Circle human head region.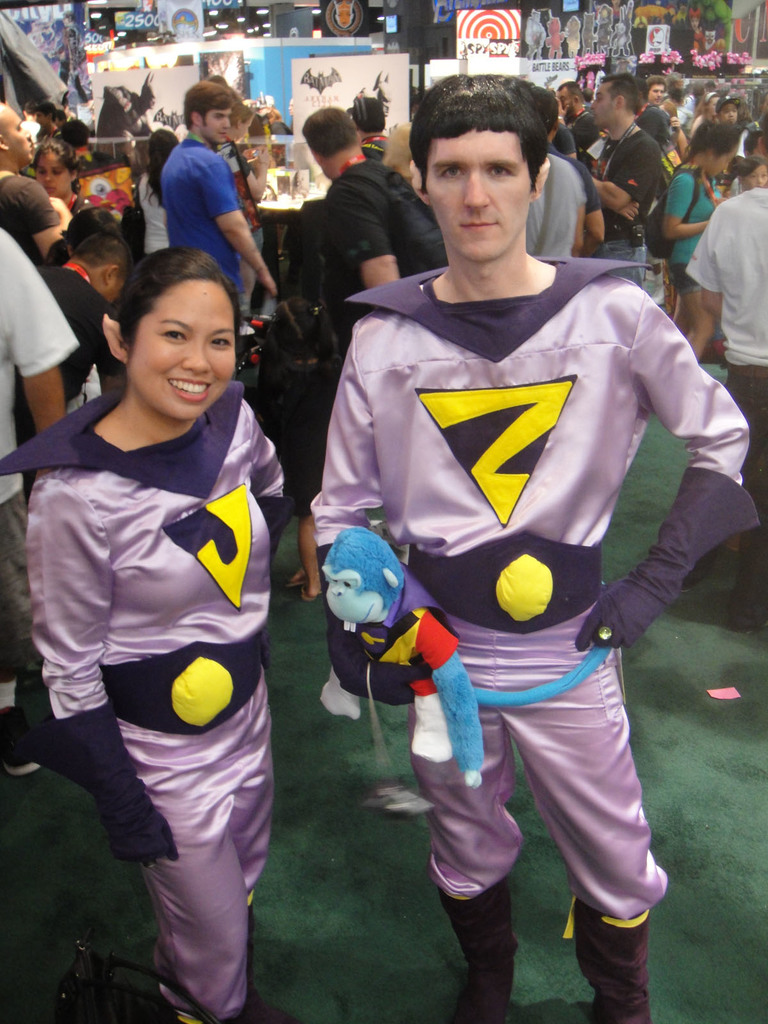
Region: bbox=(182, 80, 231, 143).
